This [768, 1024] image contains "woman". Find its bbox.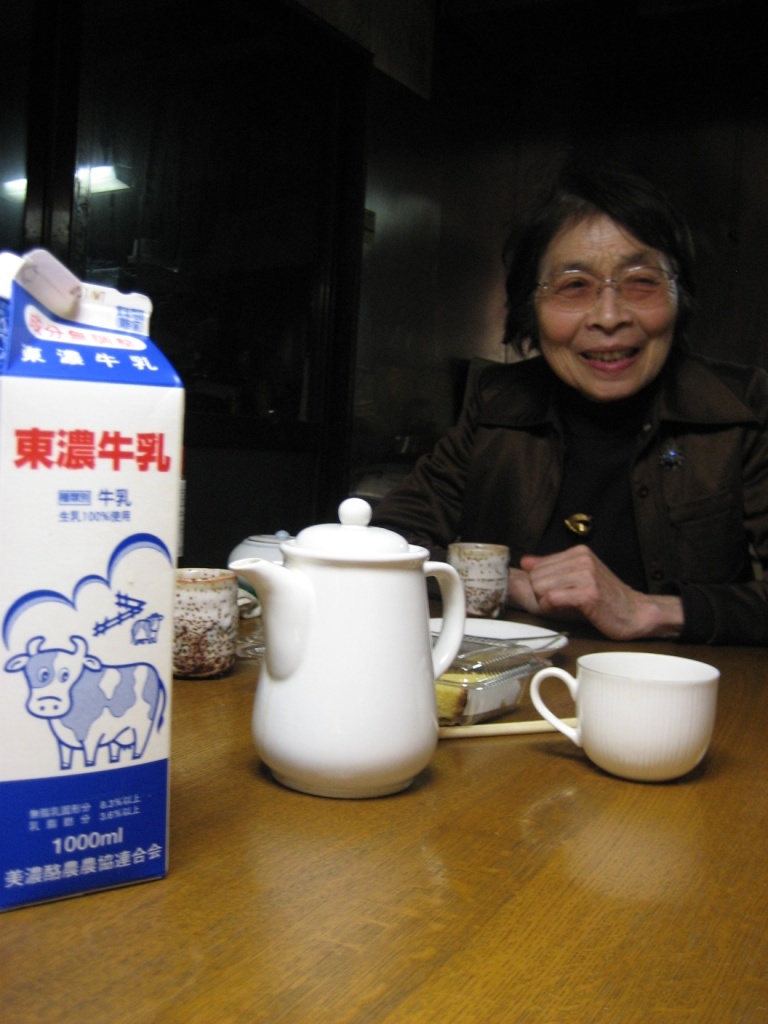
rect(375, 178, 767, 670).
